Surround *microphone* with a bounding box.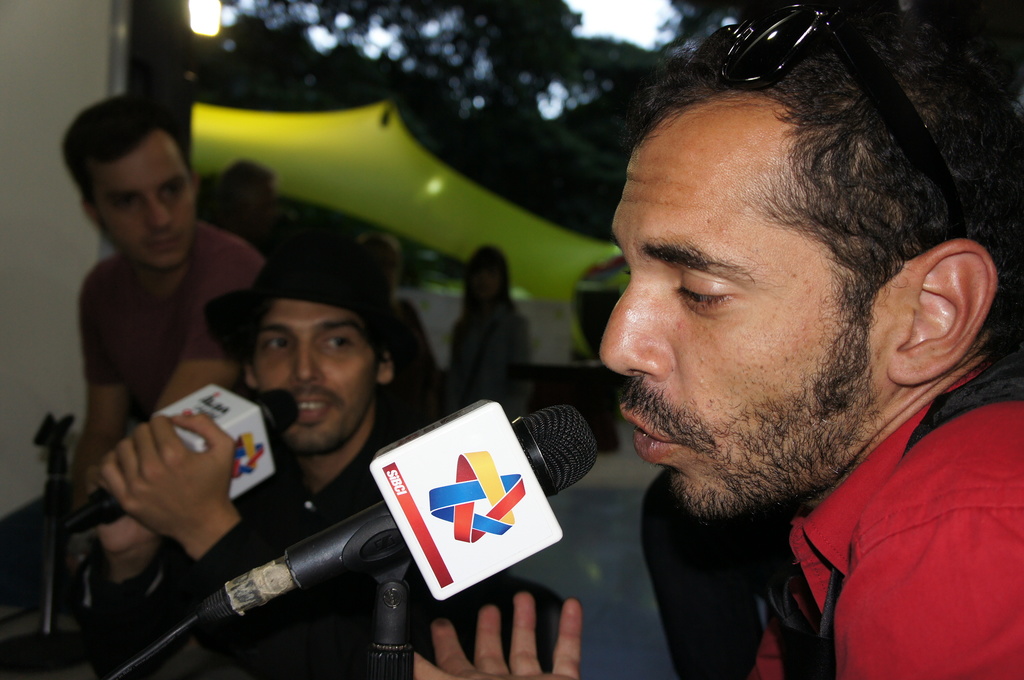
(58,380,304,531).
